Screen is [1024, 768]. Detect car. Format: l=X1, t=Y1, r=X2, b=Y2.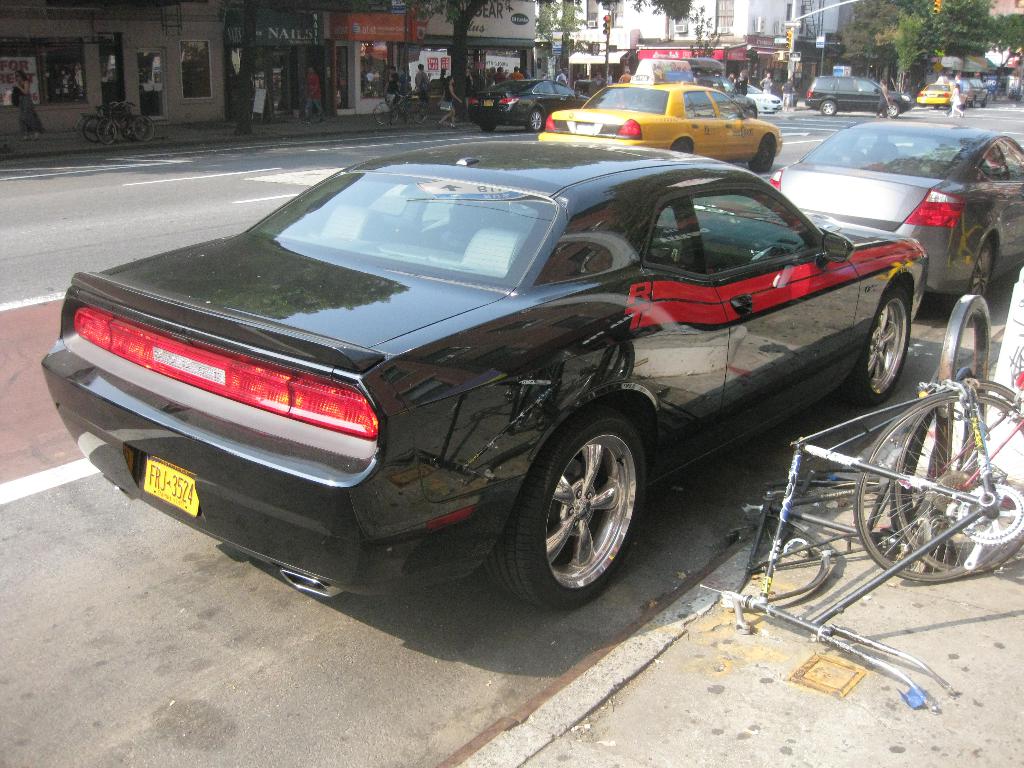
l=692, t=61, r=758, b=119.
